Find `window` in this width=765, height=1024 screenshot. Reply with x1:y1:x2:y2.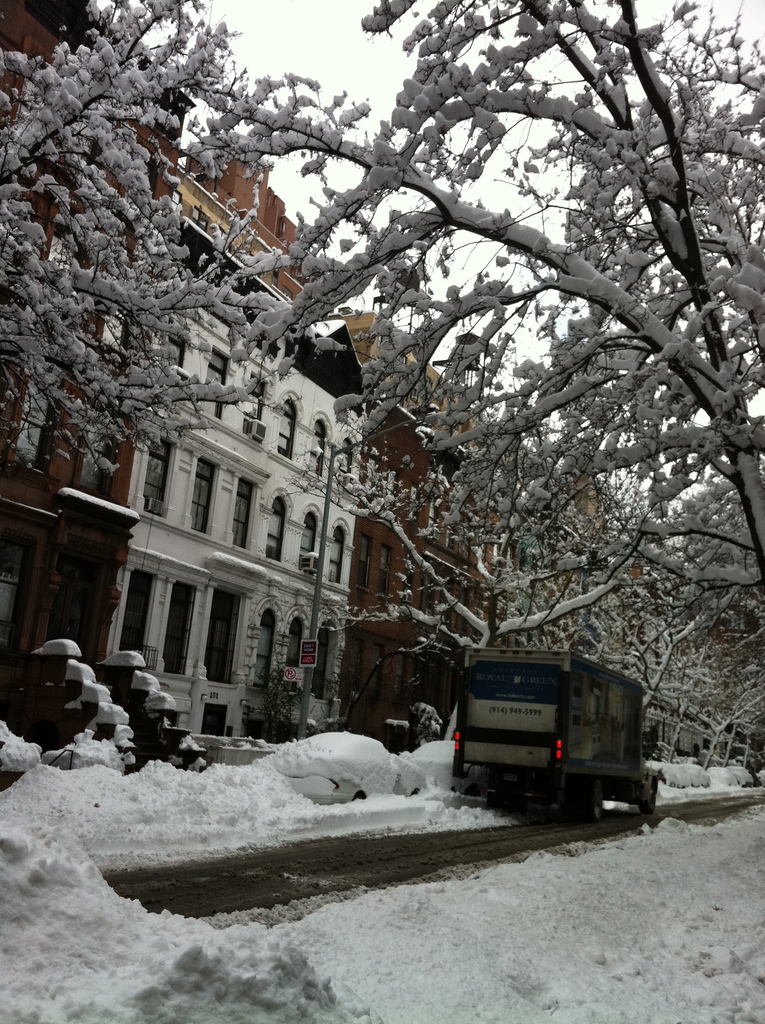
310:620:332:698.
